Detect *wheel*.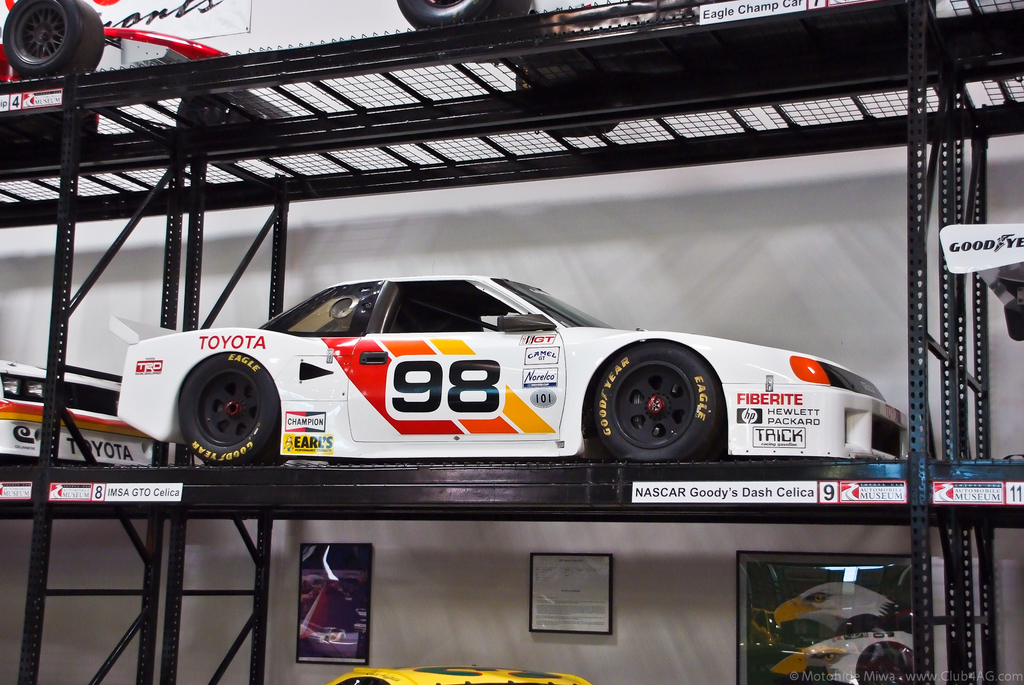
Detected at locate(548, 118, 610, 141).
